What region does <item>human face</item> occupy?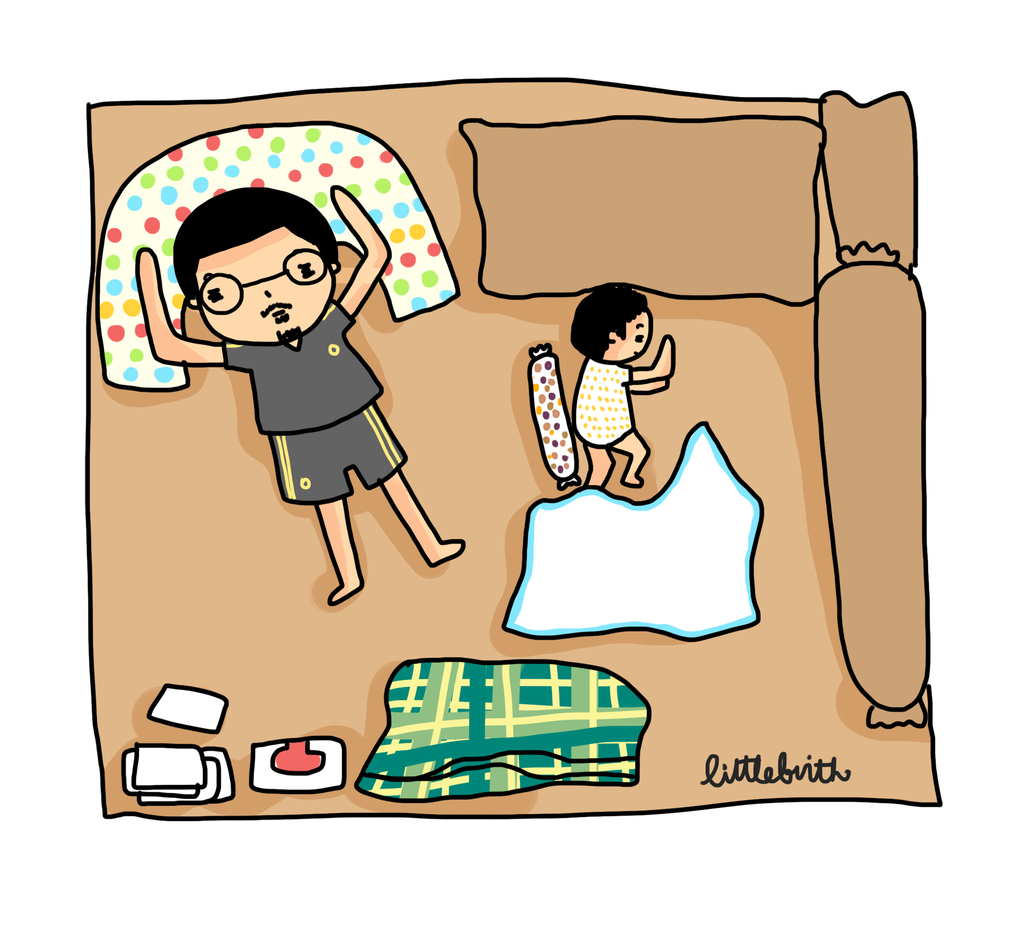
Rect(604, 304, 653, 361).
